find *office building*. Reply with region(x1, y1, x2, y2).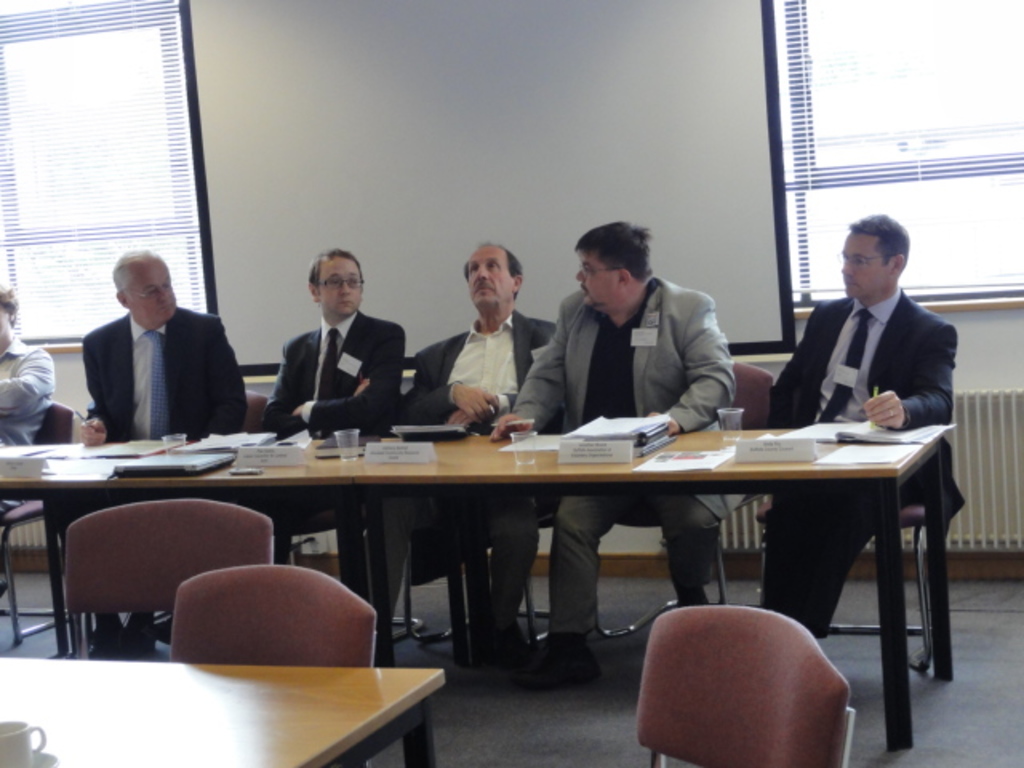
region(29, 43, 965, 767).
